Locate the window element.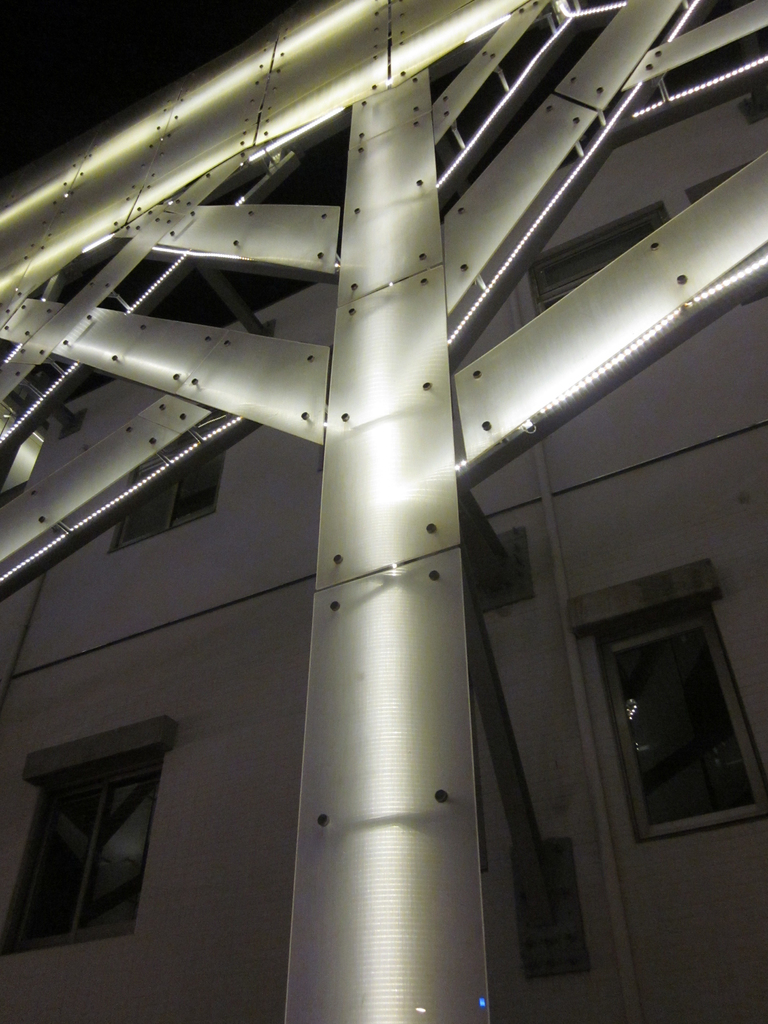
Element bbox: BBox(528, 200, 672, 319).
